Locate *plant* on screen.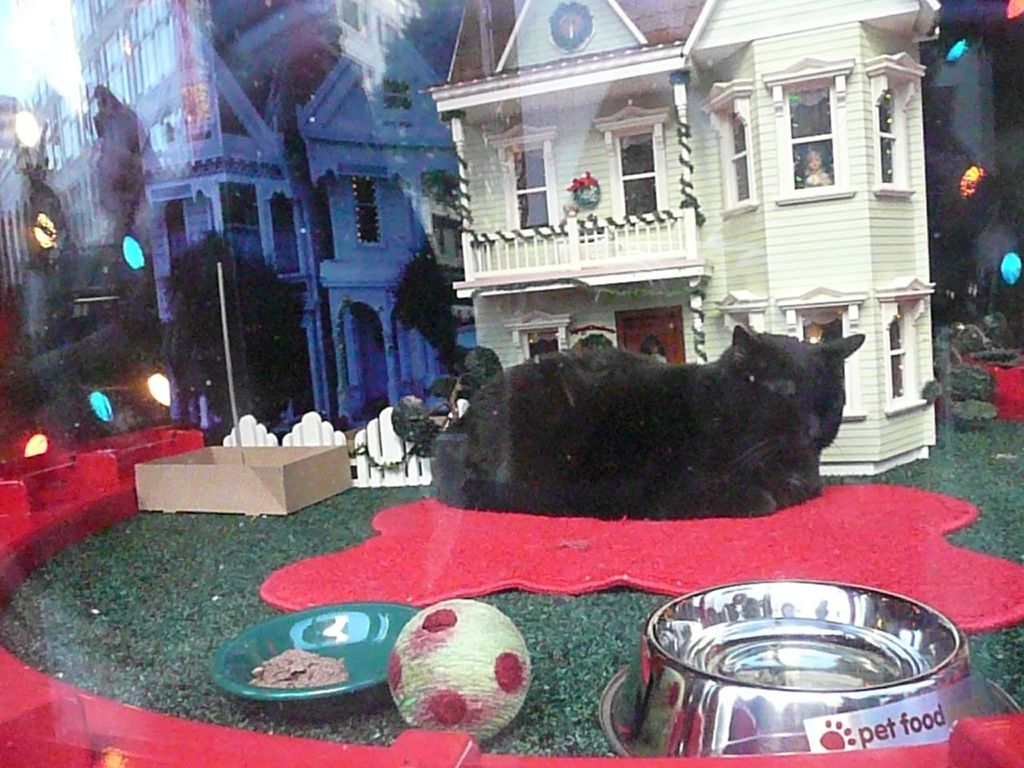
On screen at 930, 326, 951, 376.
